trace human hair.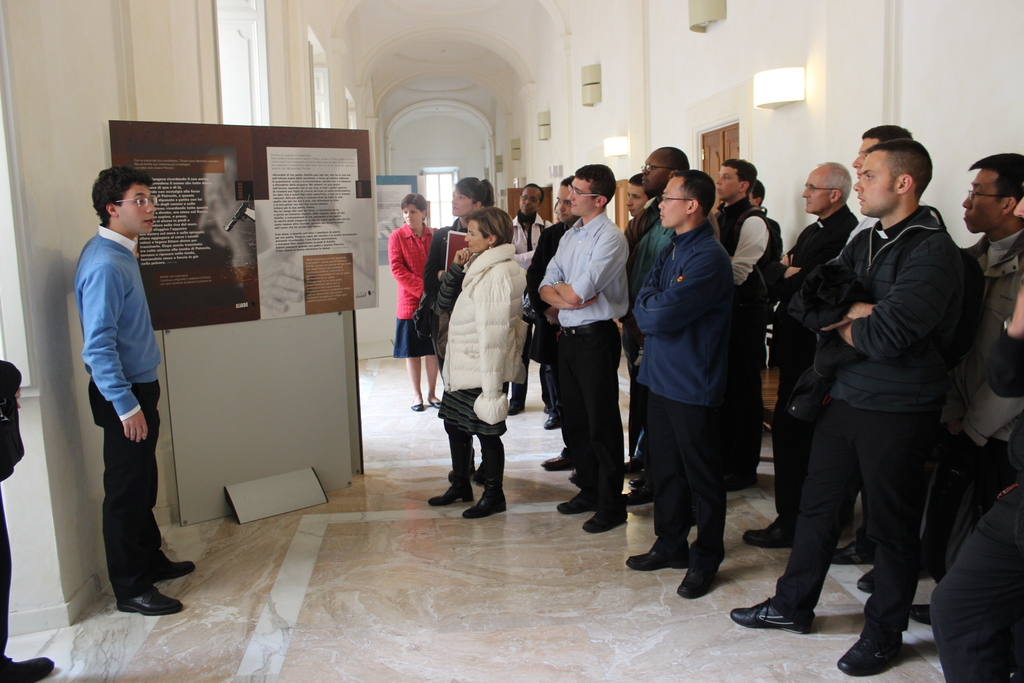
Traced to left=819, top=162, right=851, bottom=194.
